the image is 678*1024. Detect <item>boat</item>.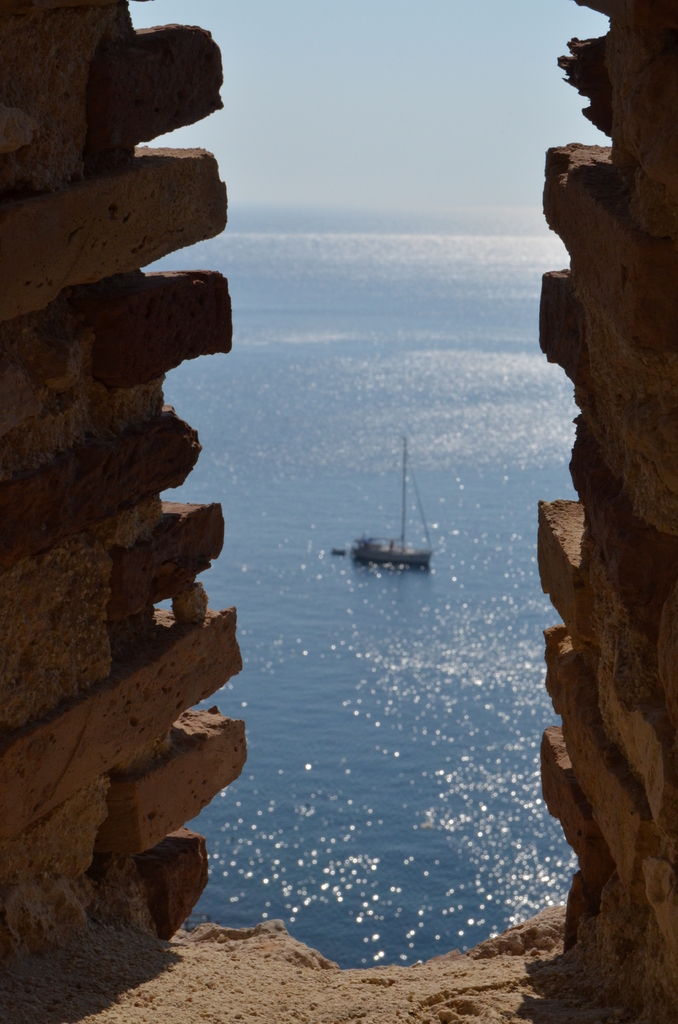
Detection: crop(332, 428, 459, 588).
